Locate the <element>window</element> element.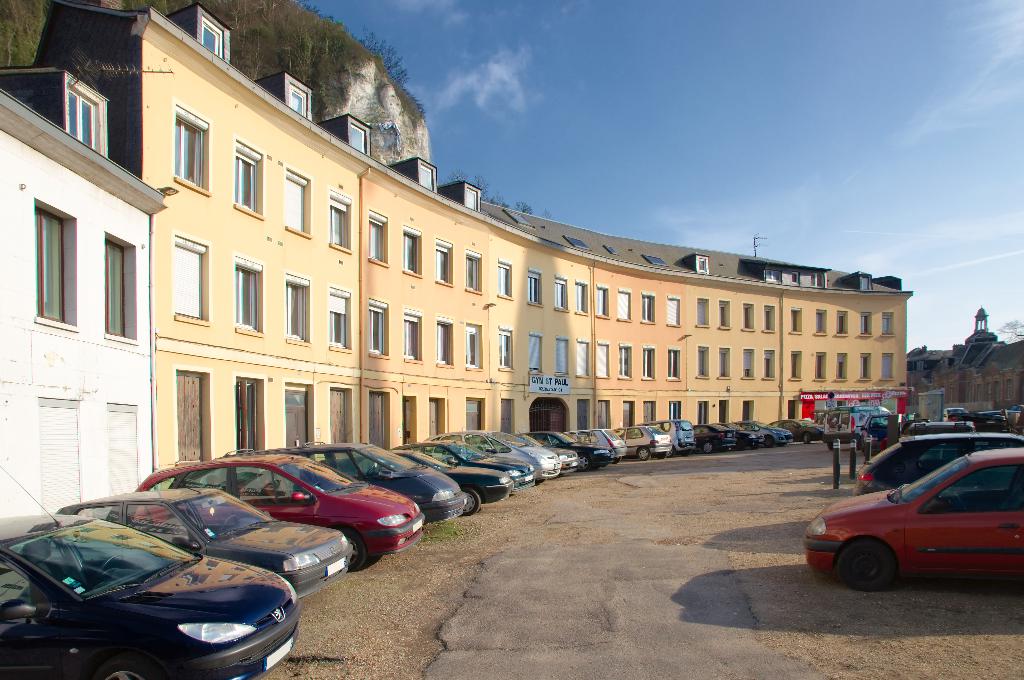
Element bbox: detection(882, 313, 892, 336).
